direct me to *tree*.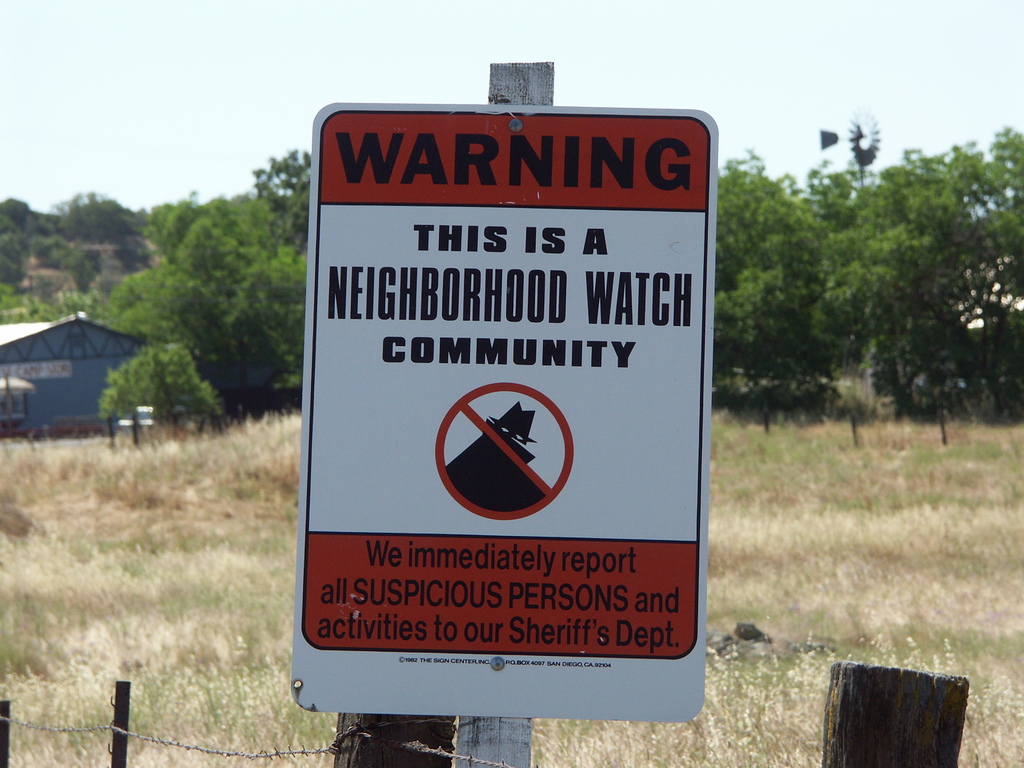
Direction: <region>0, 144, 312, 428</region>.
